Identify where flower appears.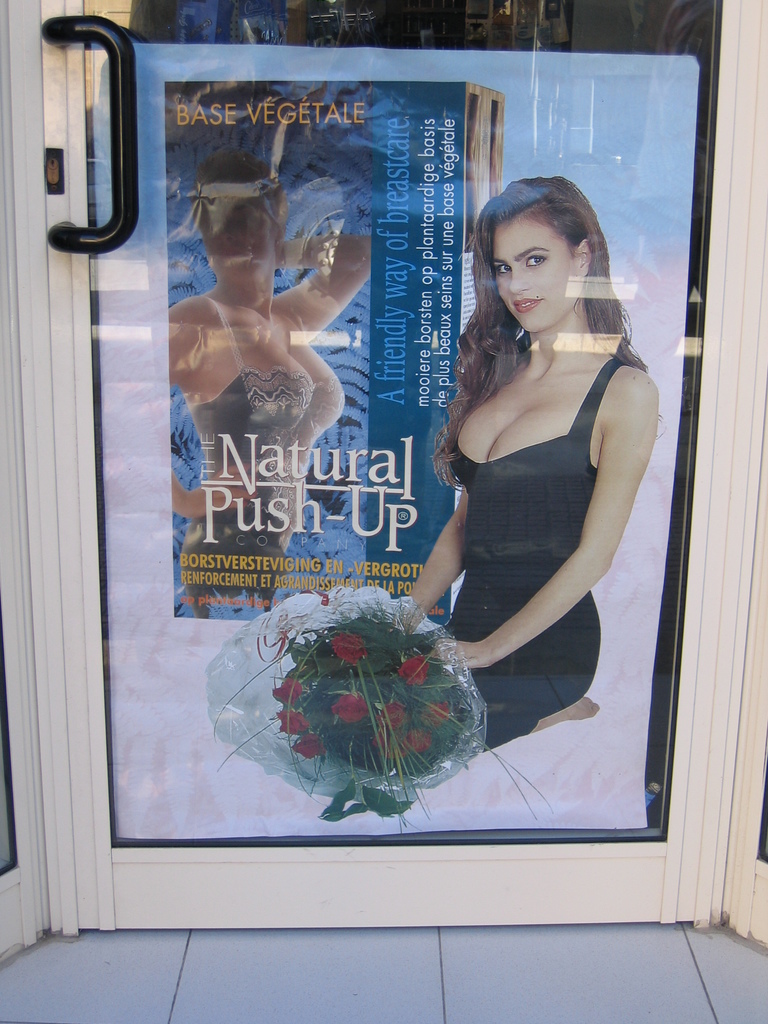
Appears at 406,729,431,750.
